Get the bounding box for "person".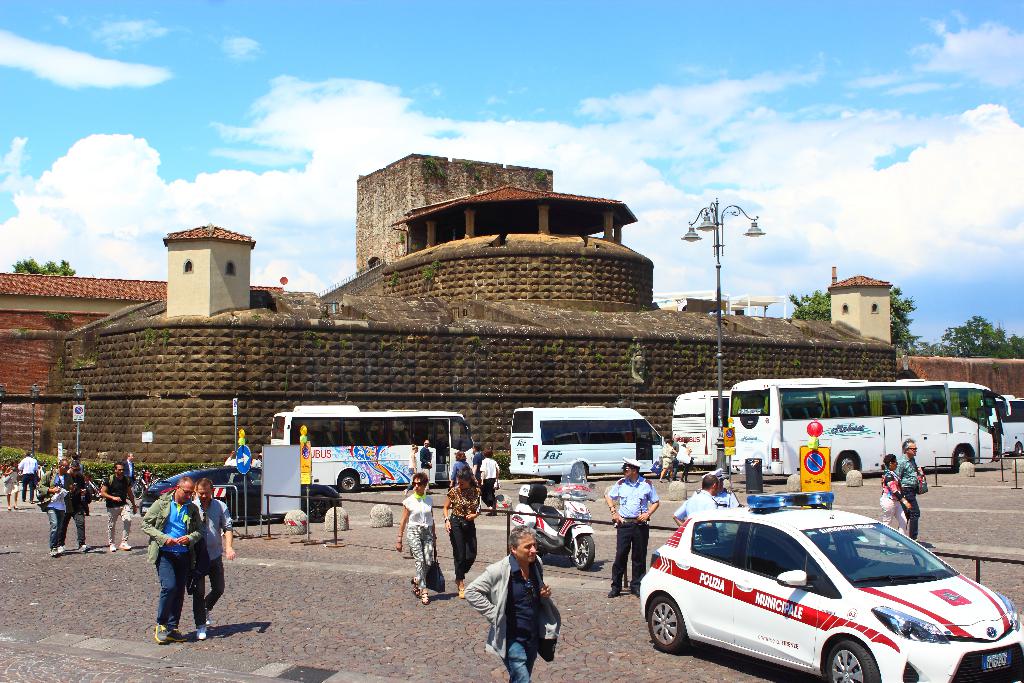
detection(440, 465, 486, 603).
